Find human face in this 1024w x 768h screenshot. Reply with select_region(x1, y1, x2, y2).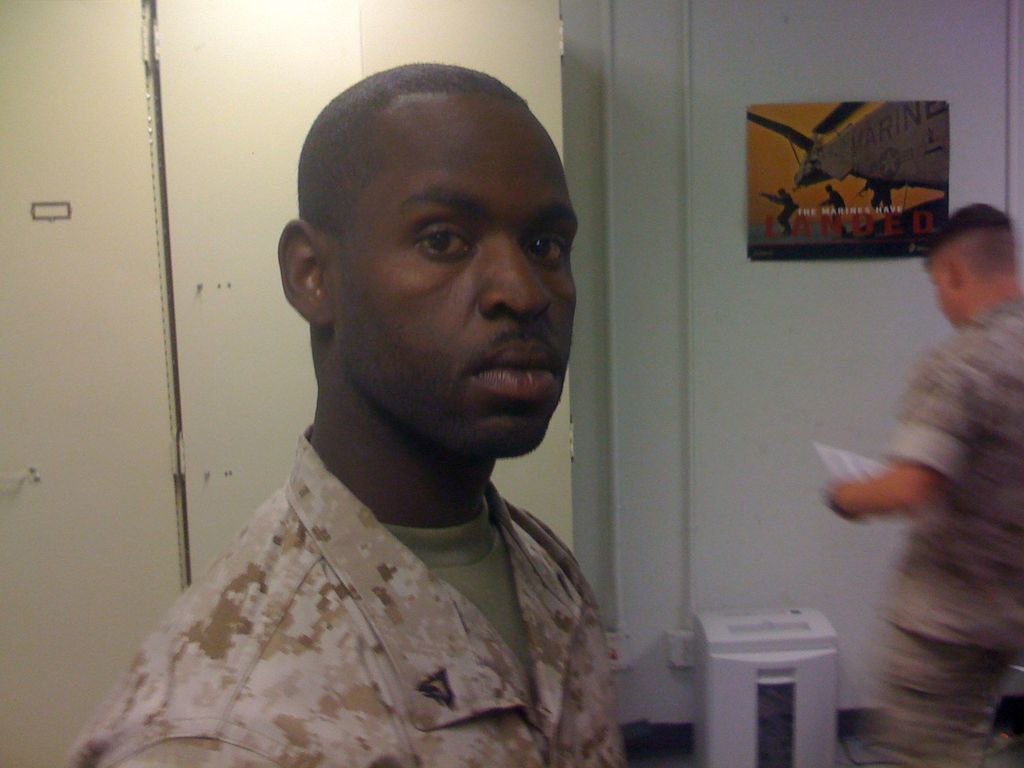
select_region(932, 280, 966, 326).
